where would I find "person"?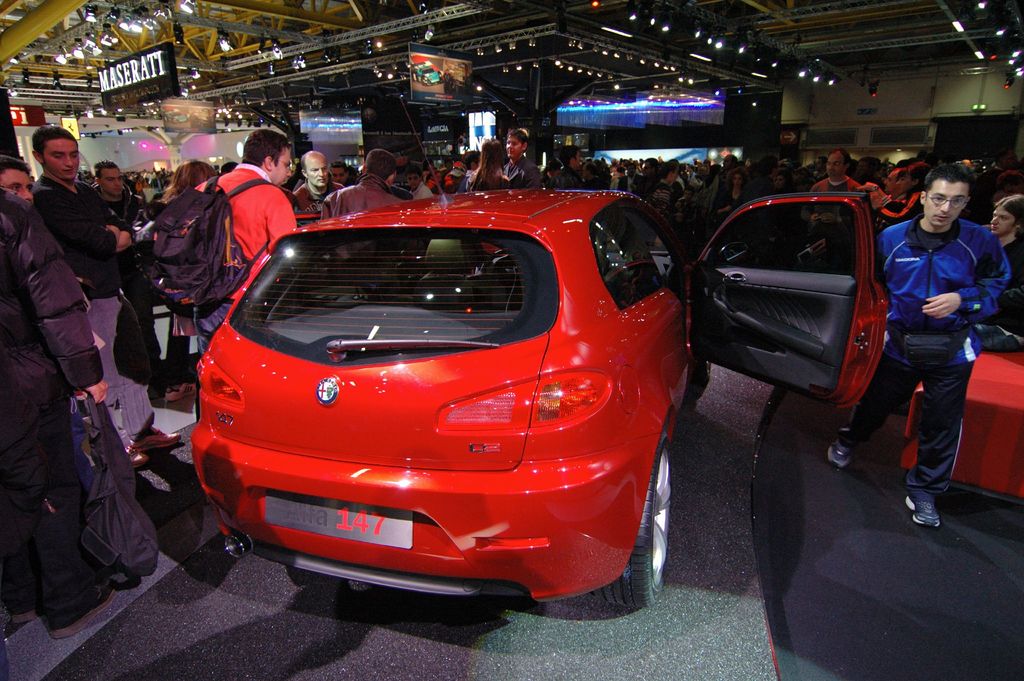
At [x1=0, y1=184, x2=100, y2=641].
